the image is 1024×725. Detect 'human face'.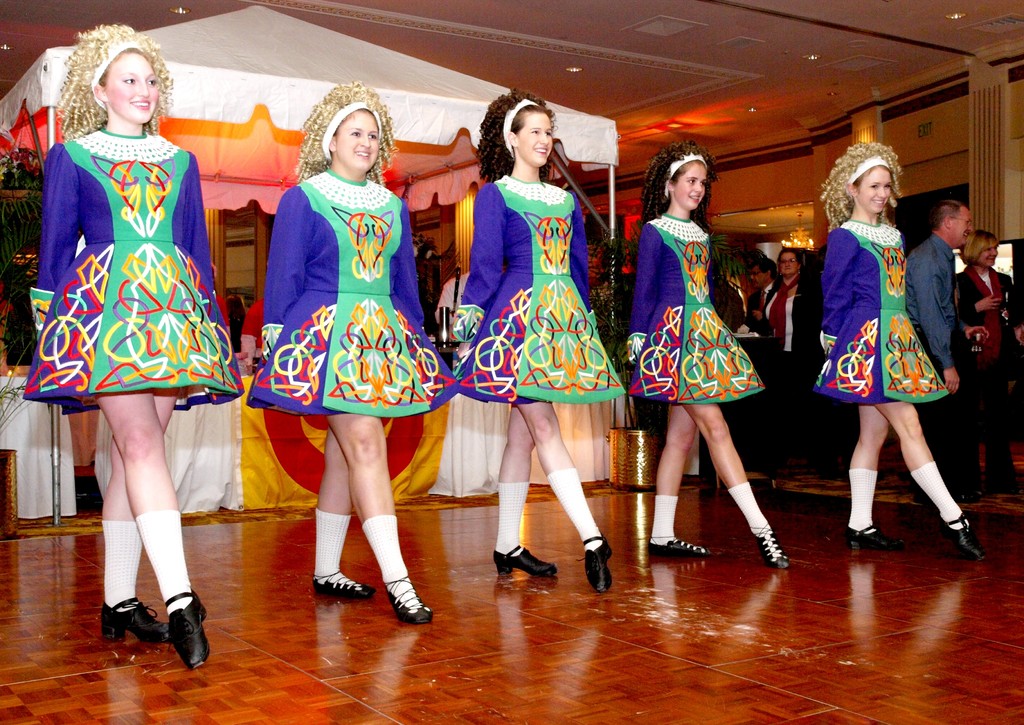
Detection: [left=778, top=248, right=801, bottom=277].
